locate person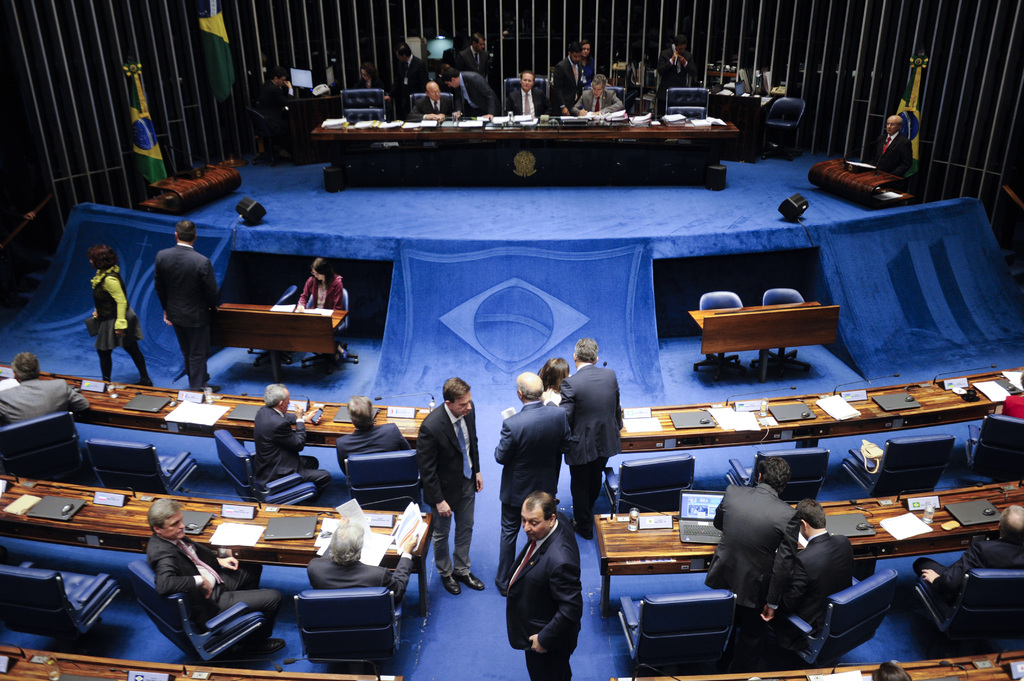
rect(561, 335, 623, 537)
